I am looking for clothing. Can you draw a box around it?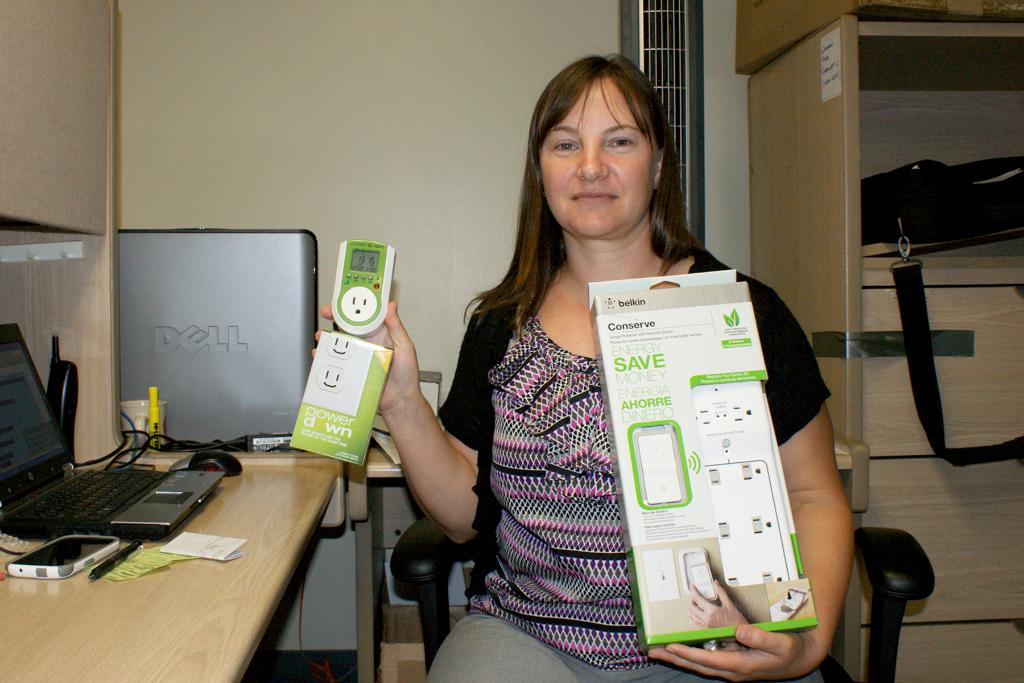
Sure, the bounding box is {"x1": 429, "y1": 247, "x2": 838, "y2": 682}.
